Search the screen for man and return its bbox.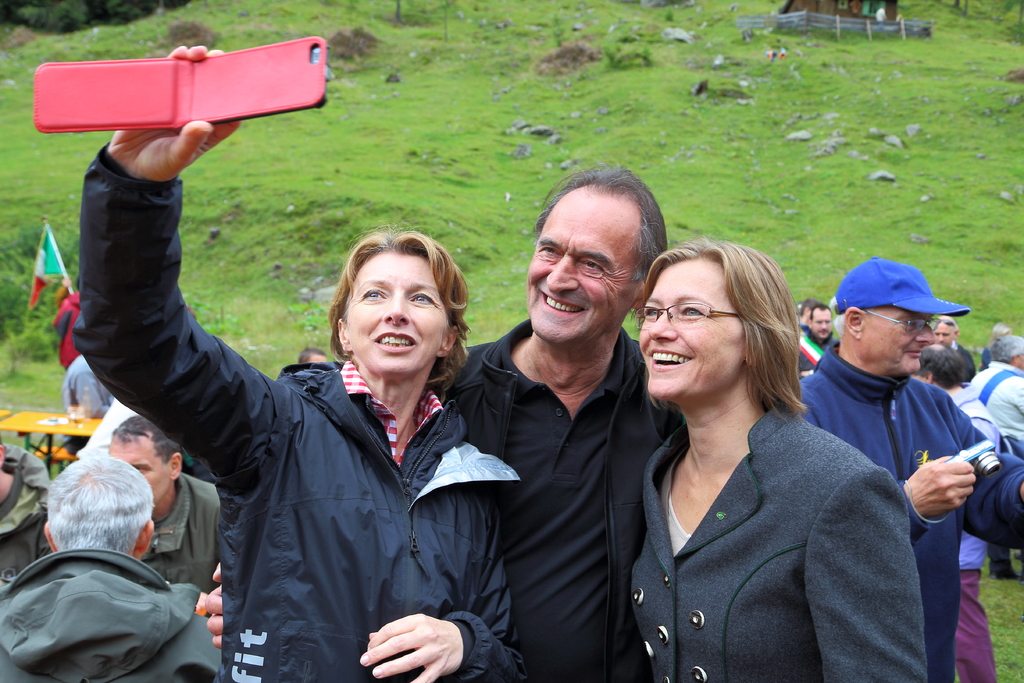
Found: (202,161,669,682).
